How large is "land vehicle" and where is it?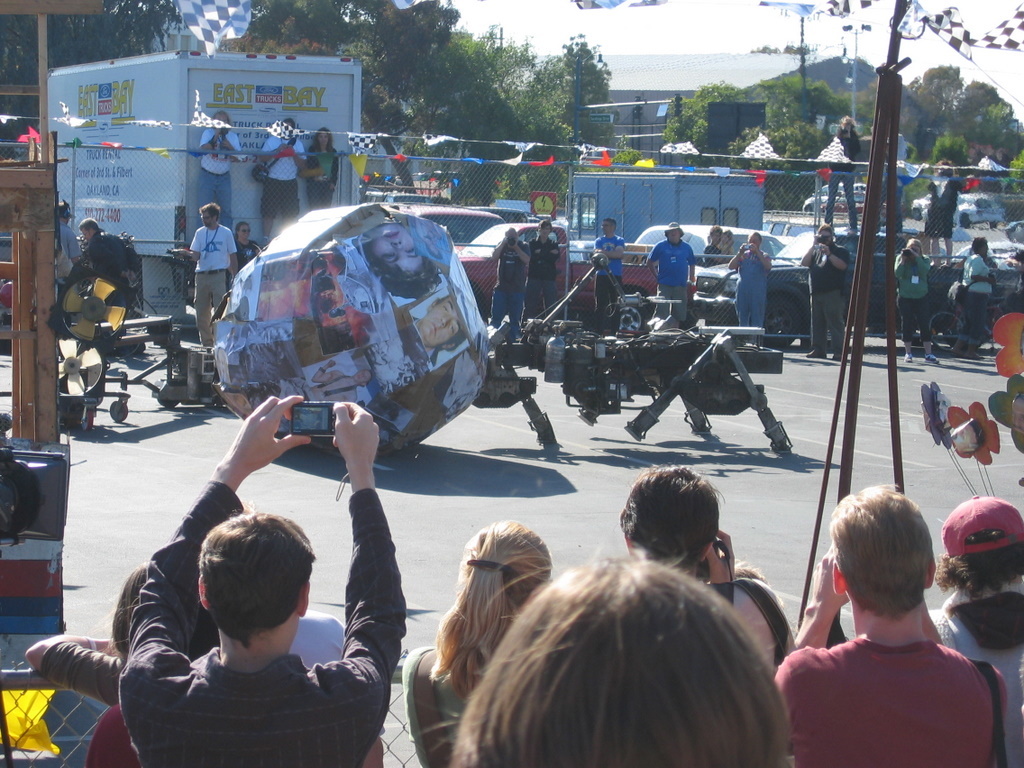
Bounding box: <bbox>770, 222, 910, 269</bbox>.
